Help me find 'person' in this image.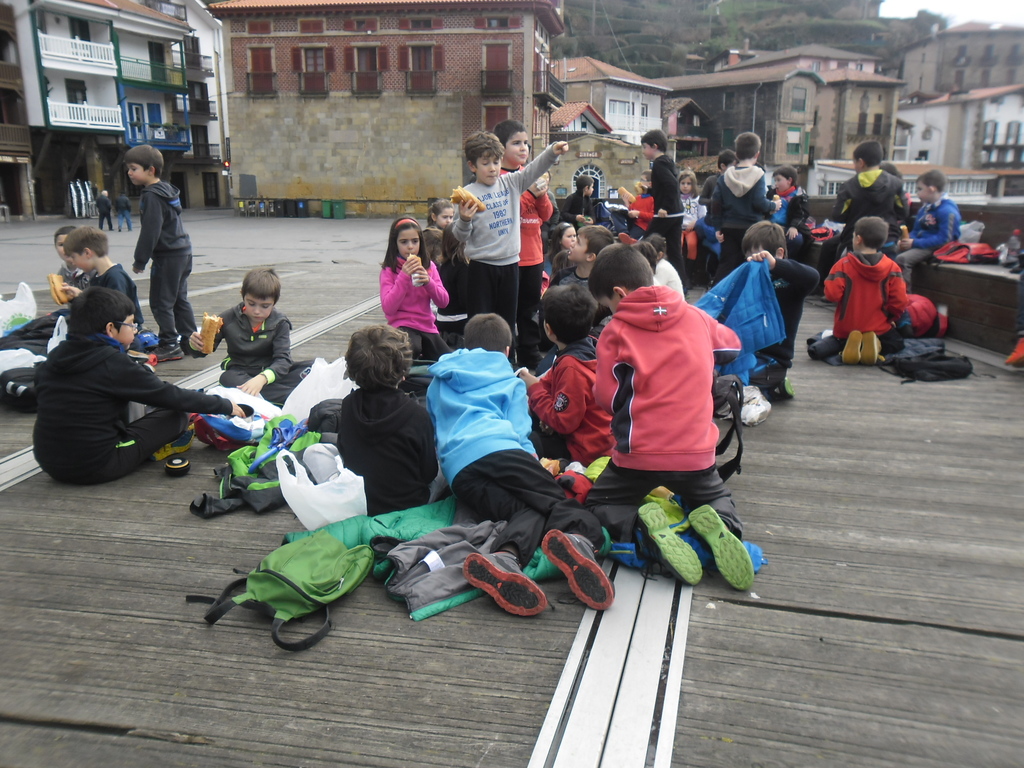
Found it: 748, 220, 826, 404.
